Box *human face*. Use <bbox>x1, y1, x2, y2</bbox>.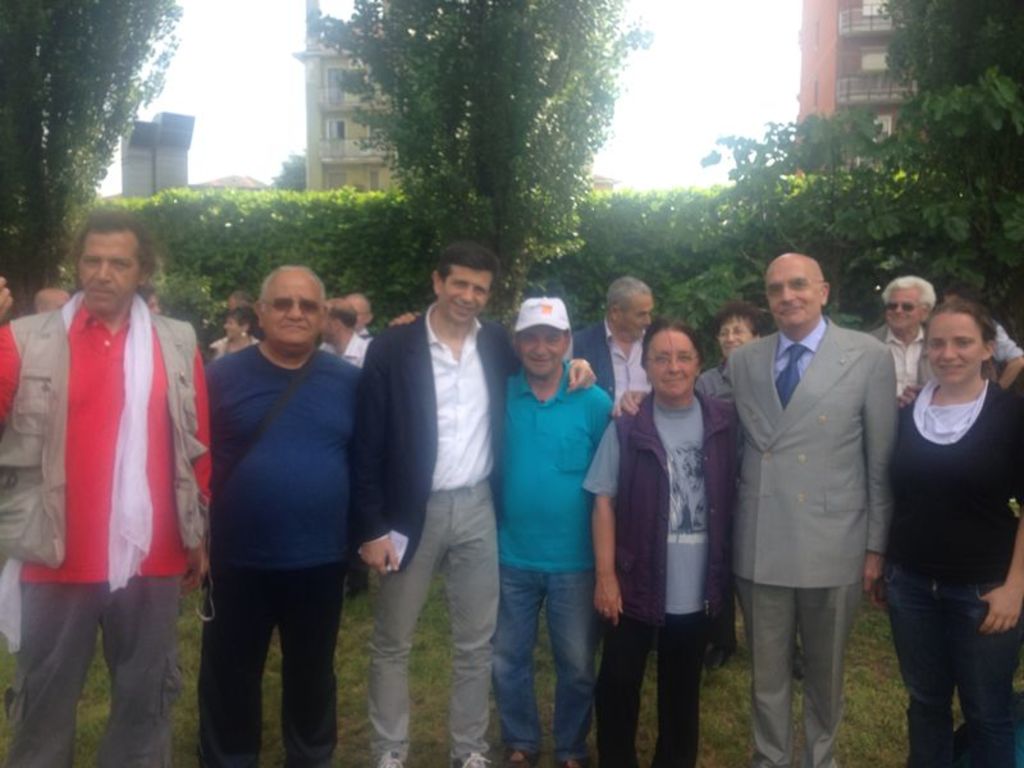
<bbox>520, 325, 566, 374</bbox>.
